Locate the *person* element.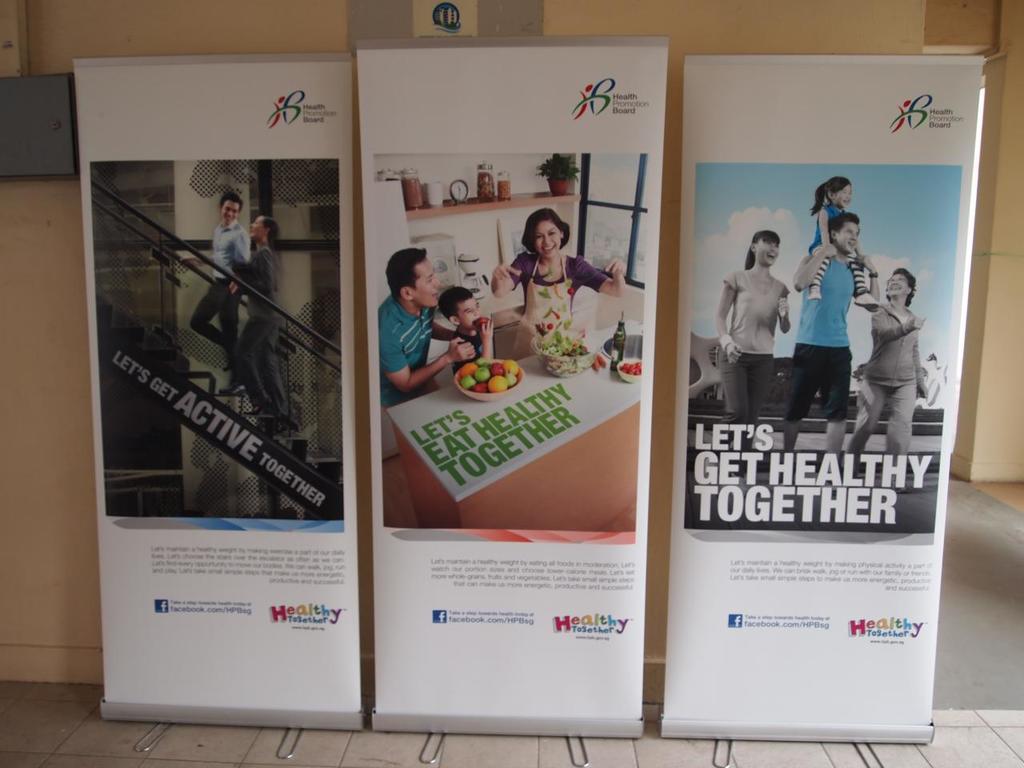
Element bbox: {"left": 842, "top": 266, "right": 932, "bottom": 494}.
